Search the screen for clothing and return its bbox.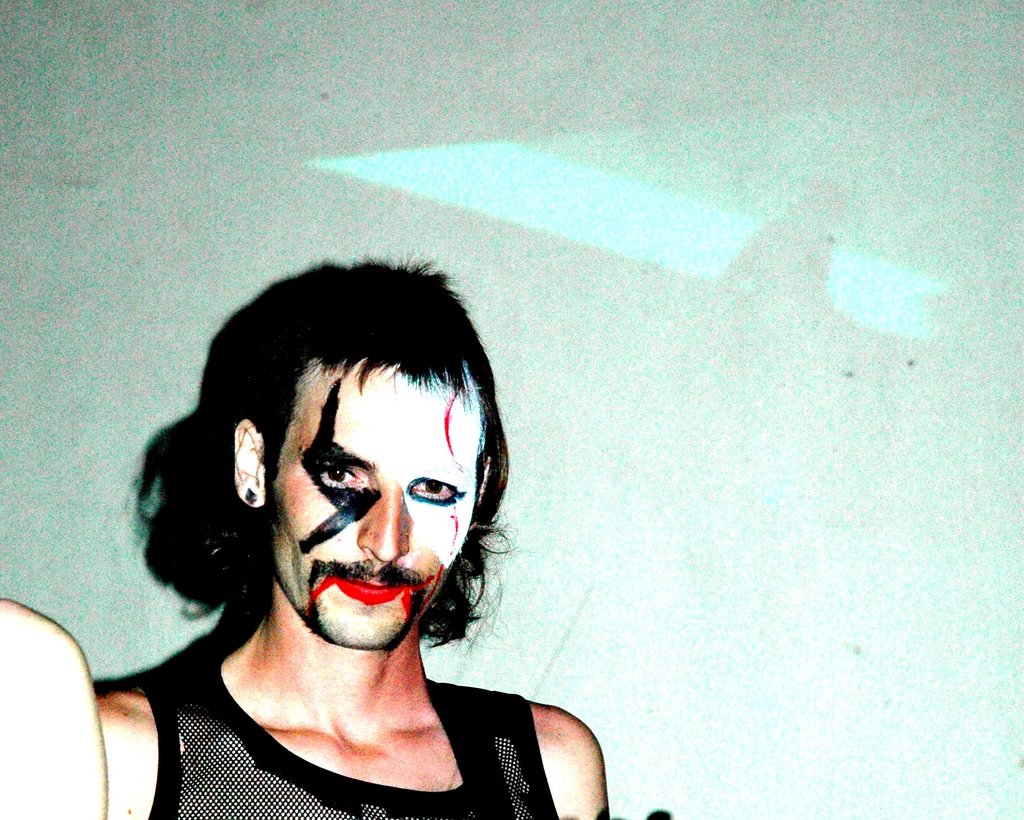
Found: [122,641,563,819].
